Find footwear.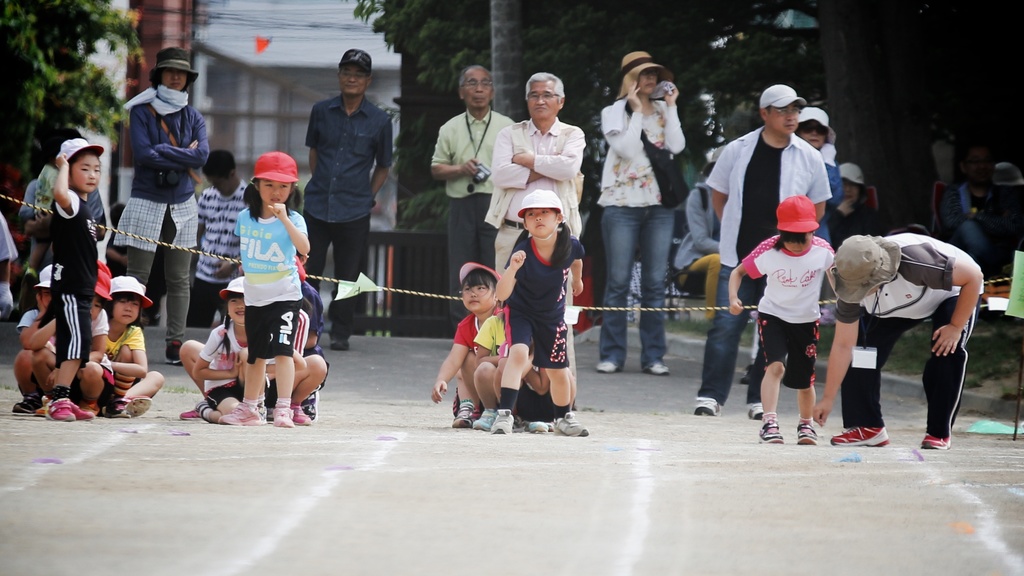
Rect(165, 342, 182, 365).
